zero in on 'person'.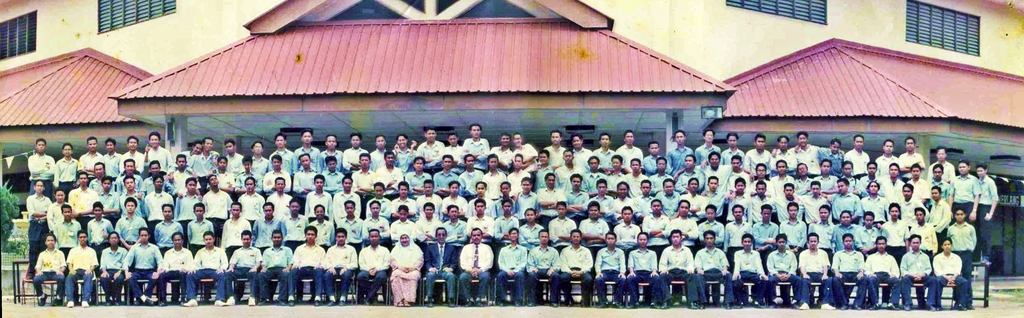
Zeroed in: [860,178,893,227].
